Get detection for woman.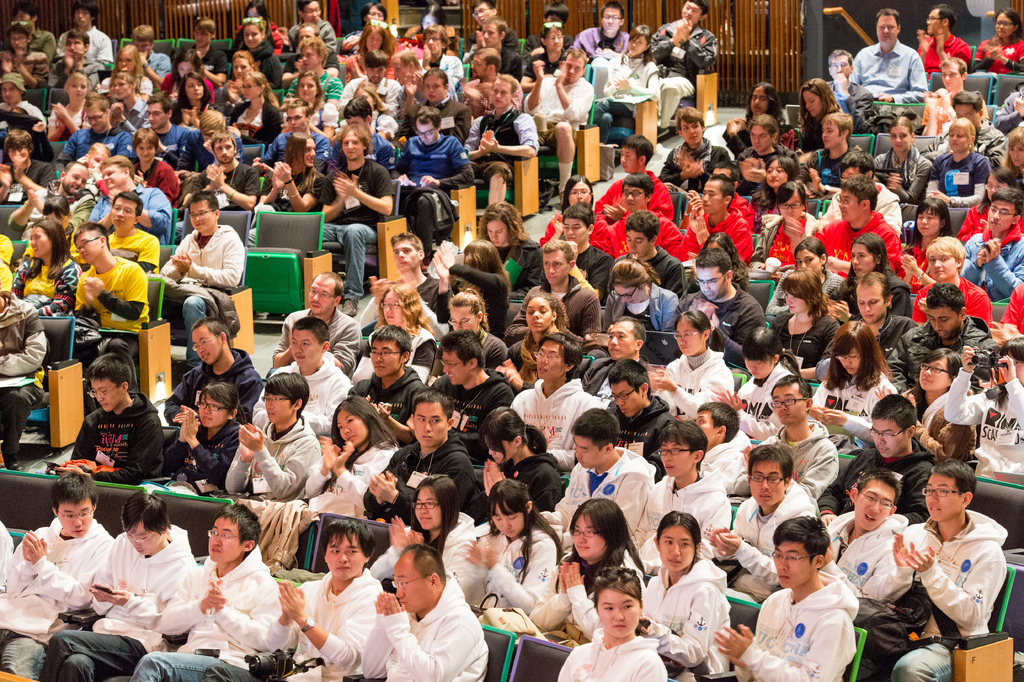
Detection: [left=752, top=154, right=799, bottom=215].
